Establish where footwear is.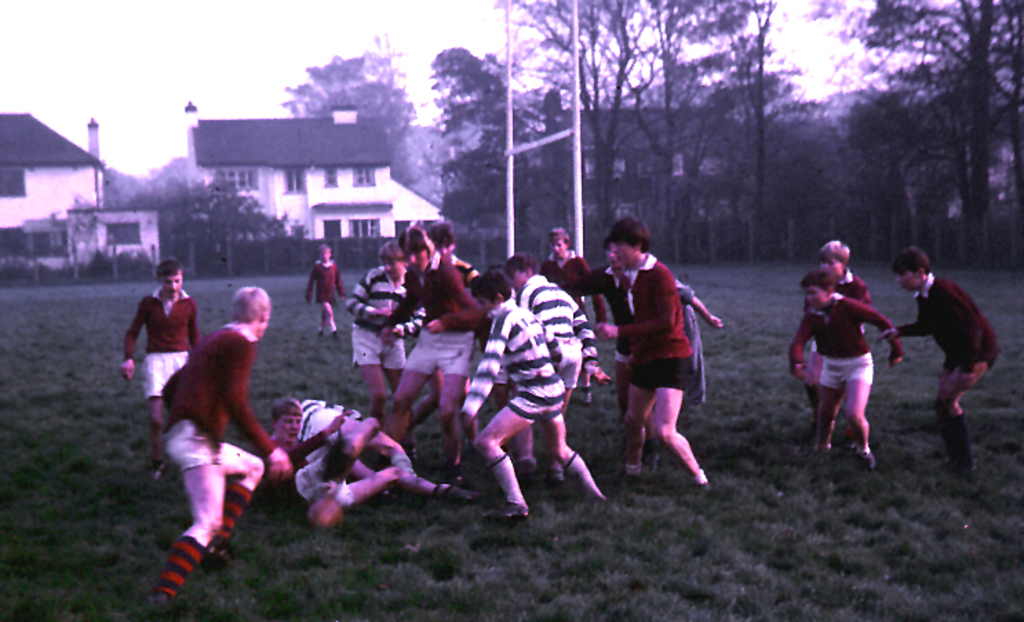
Established at pyautogui.locateOnScreen(482, 498, 528, 524).
